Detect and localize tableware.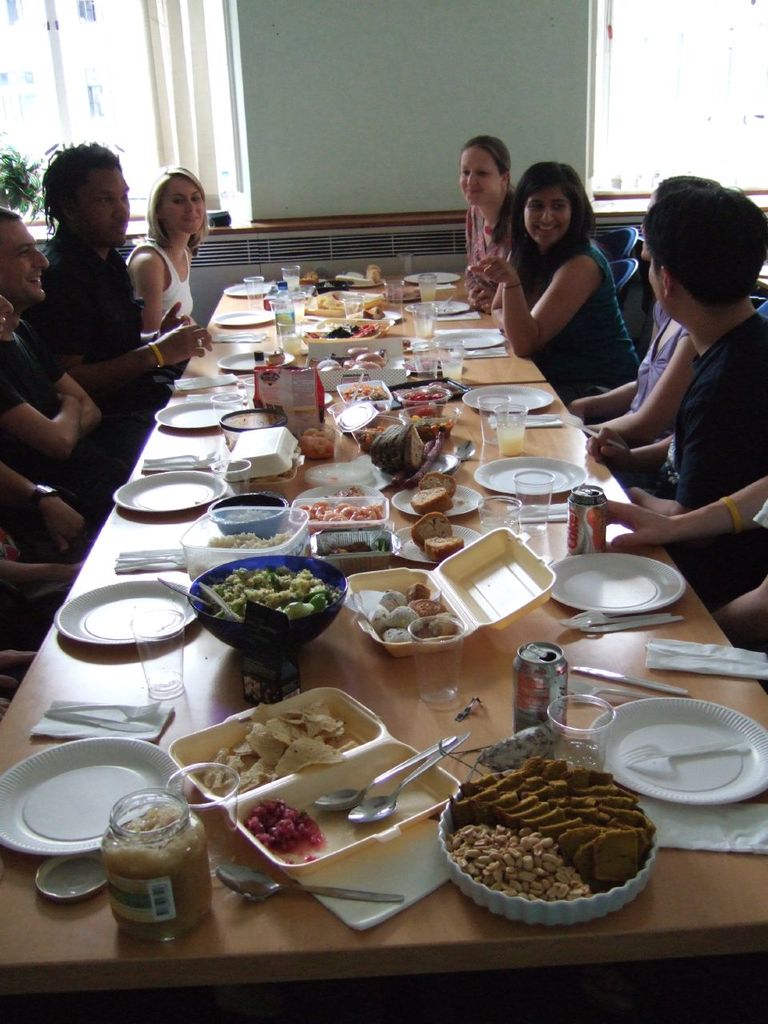
Localized at bbox=[390, 482, 484, 522].
